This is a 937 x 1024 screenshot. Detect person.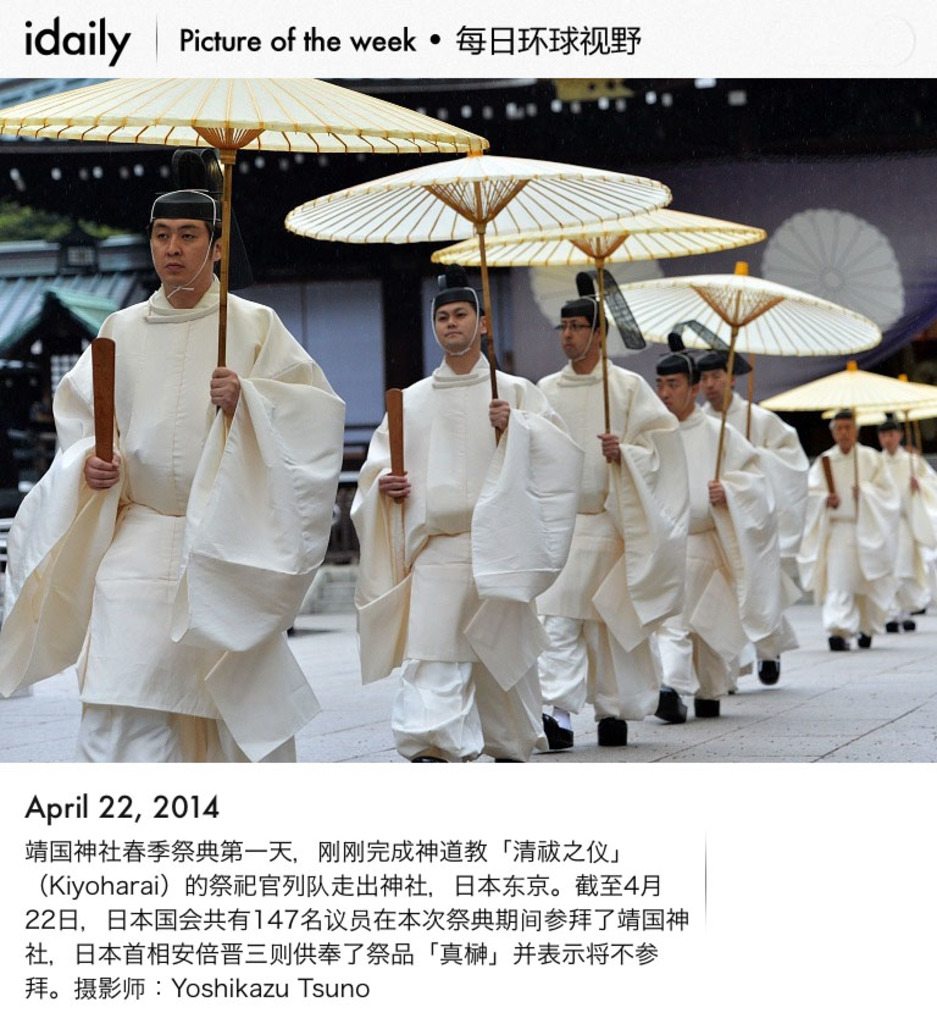
region(533, 295, 691, 746).
